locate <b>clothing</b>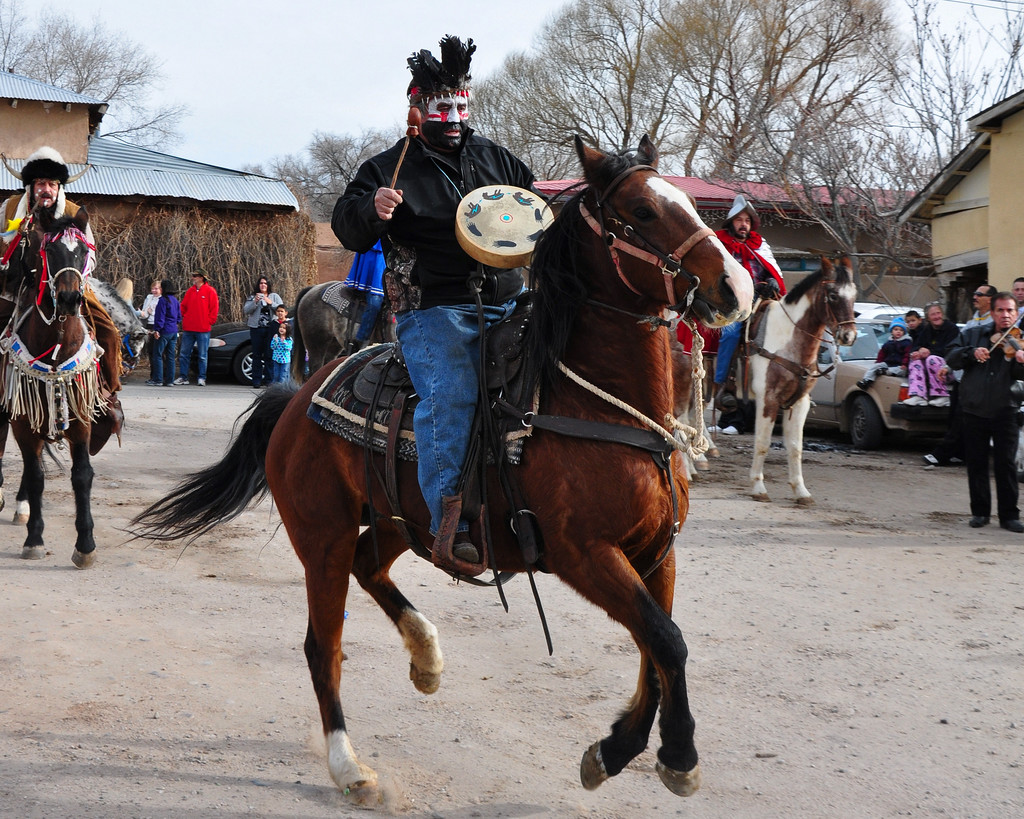
{"left": 241, "top": 283, "right": 285, "bottom": 380}
